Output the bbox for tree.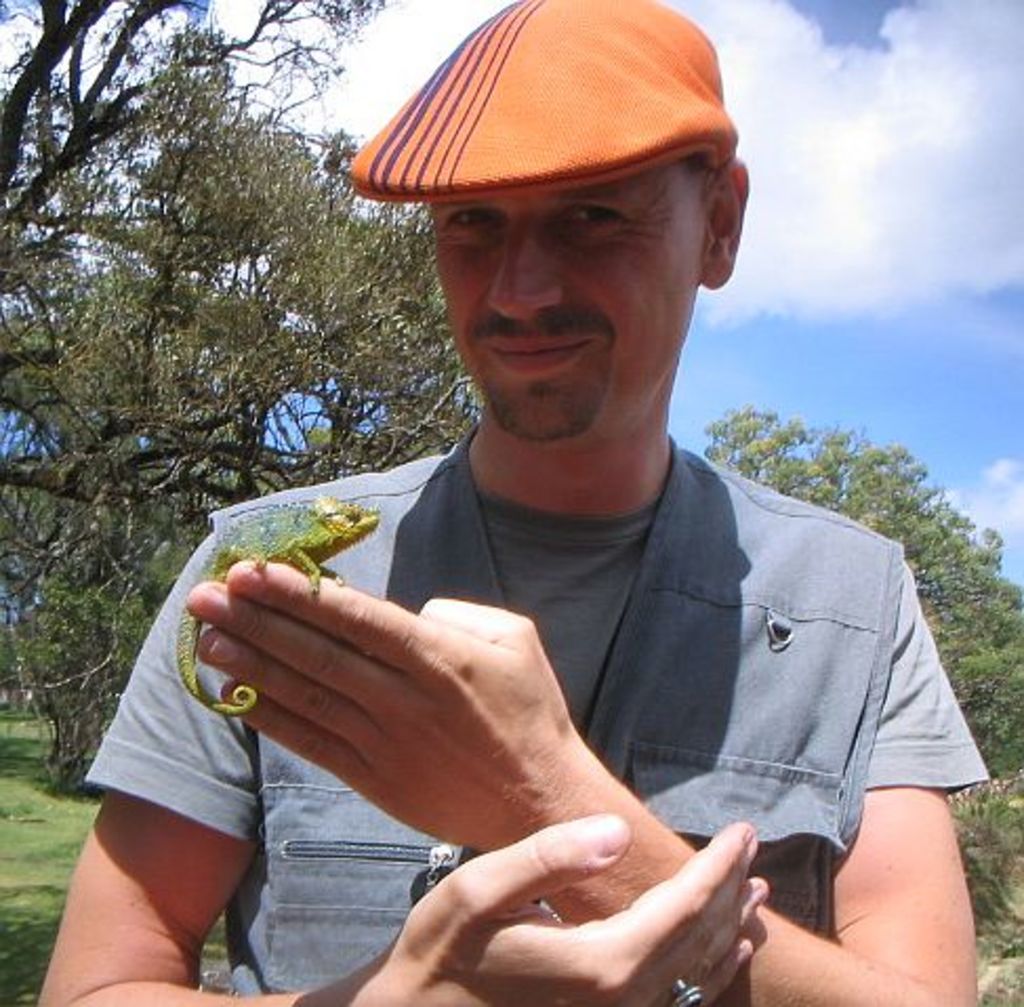
{"left": 13, "top": 547, "right": 158, "bottom": 793}.
